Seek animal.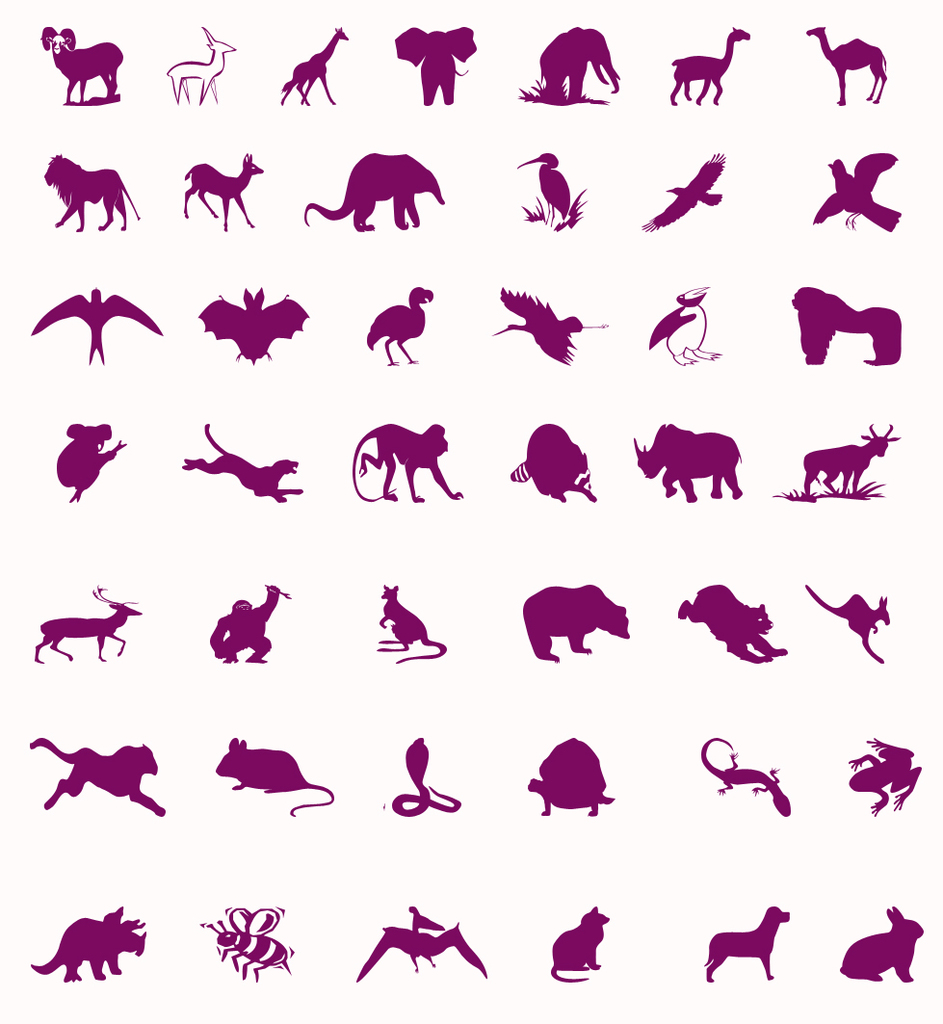
bbox(177, 148, 266, 231).
